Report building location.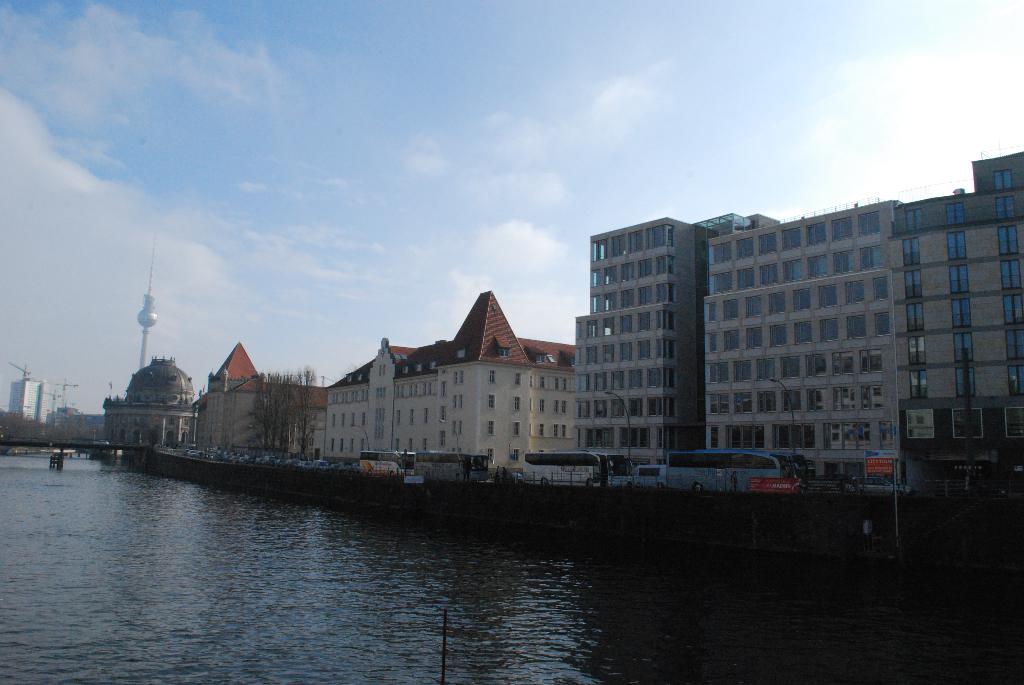
Report: 577, 216, 718, 464.
